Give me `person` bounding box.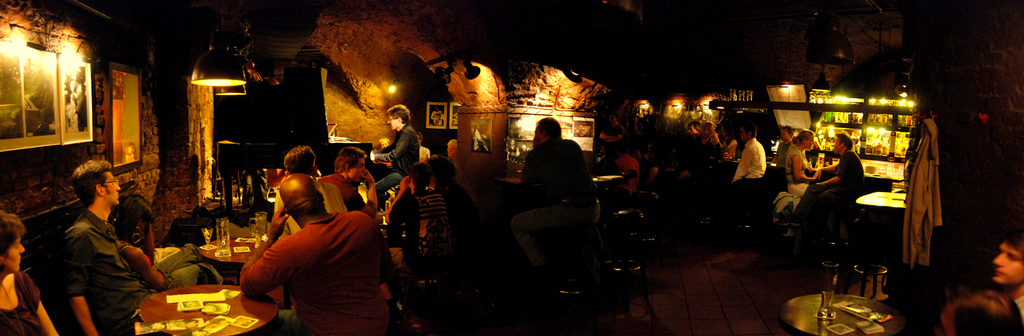
994,228,1023,335.
